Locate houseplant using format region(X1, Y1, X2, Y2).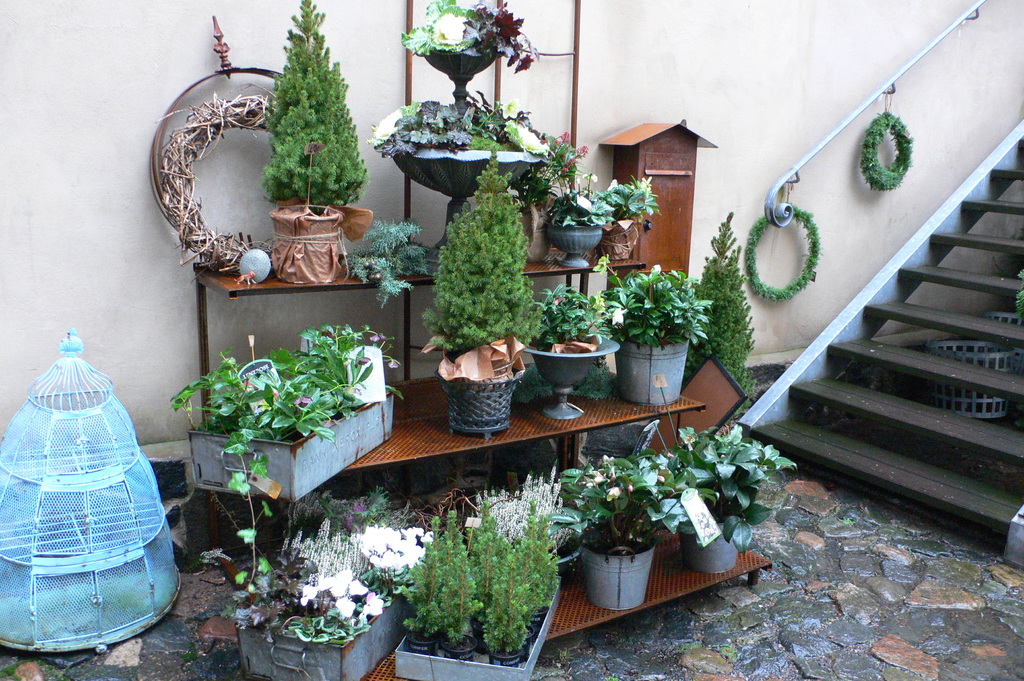
region(428, 159, 543, 427).
